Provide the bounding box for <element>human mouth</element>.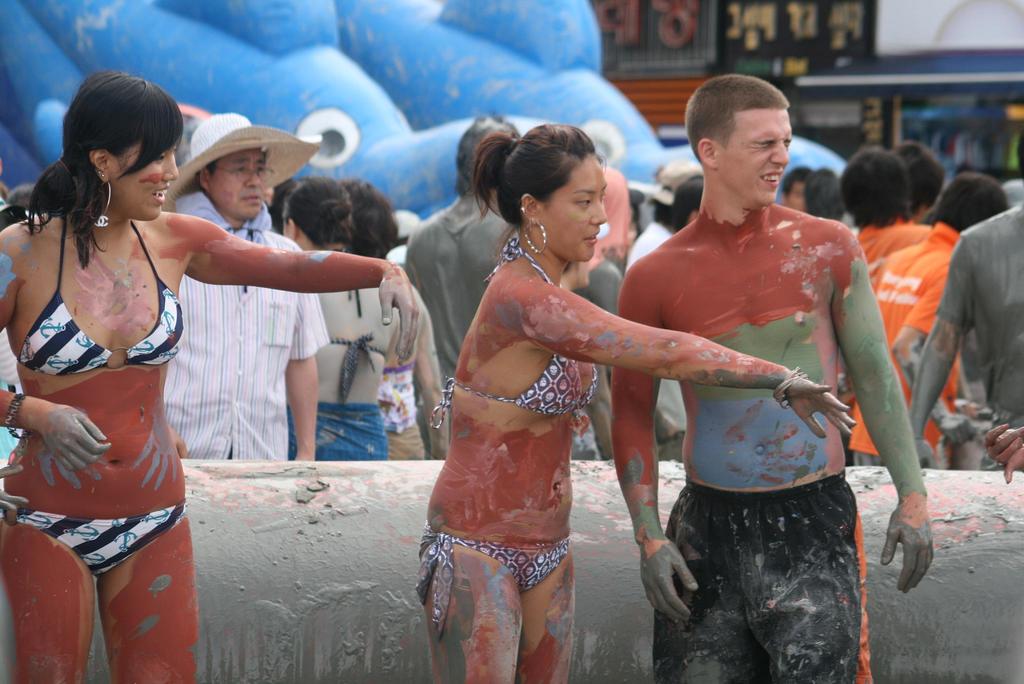
crop(760, 172, 780, 185).
